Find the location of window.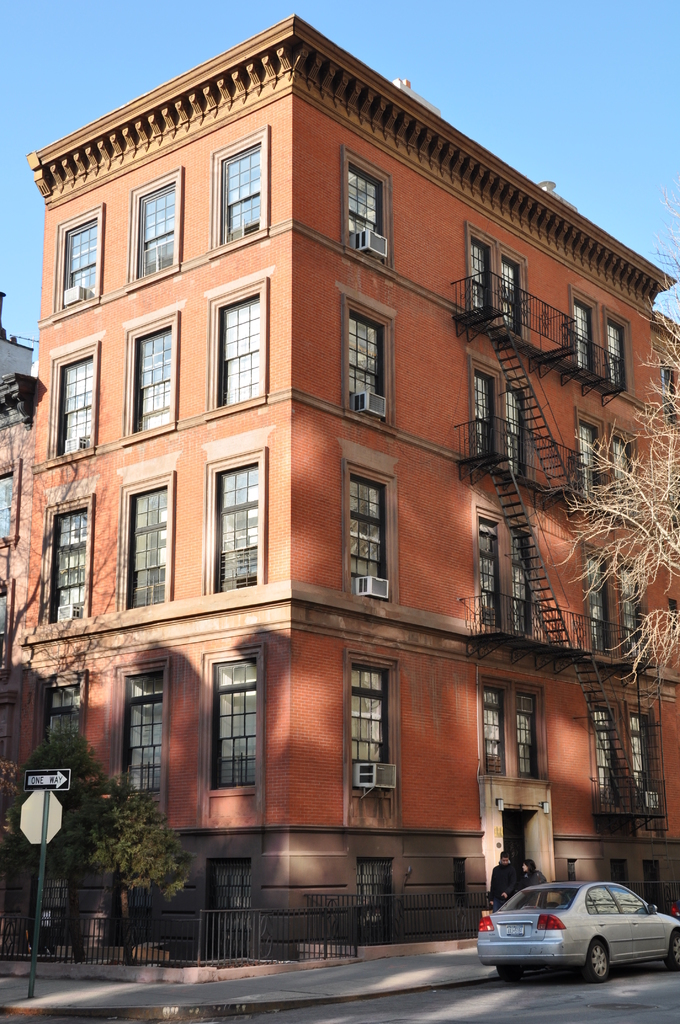
Location: select_region(210, 660, 259, 788).
